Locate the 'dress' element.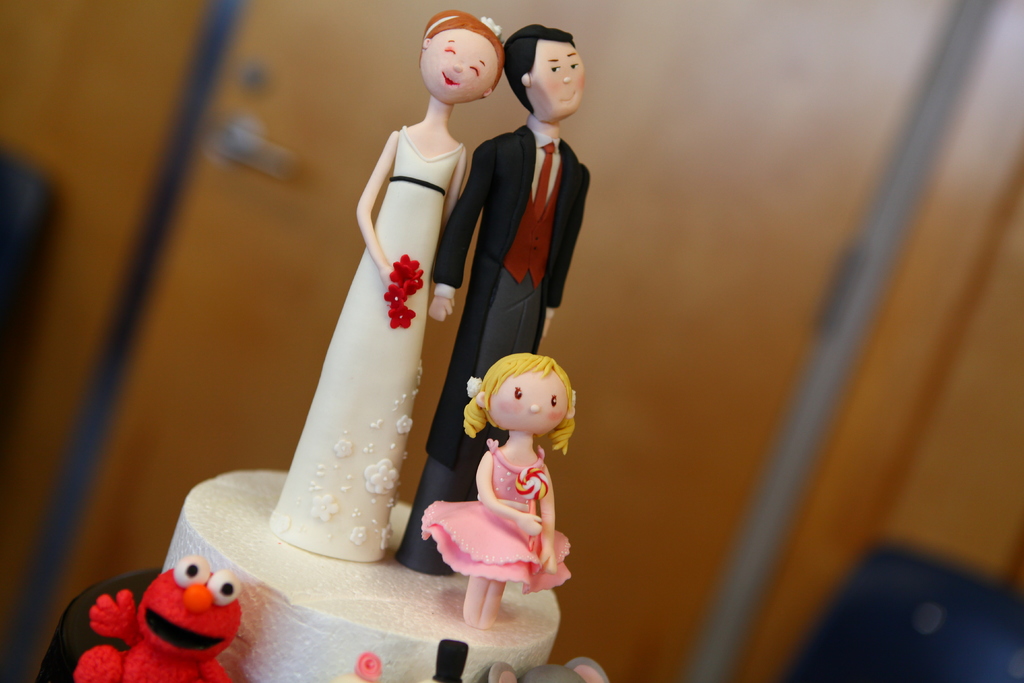
Element bbox: box(270, 124, 463, 561).
